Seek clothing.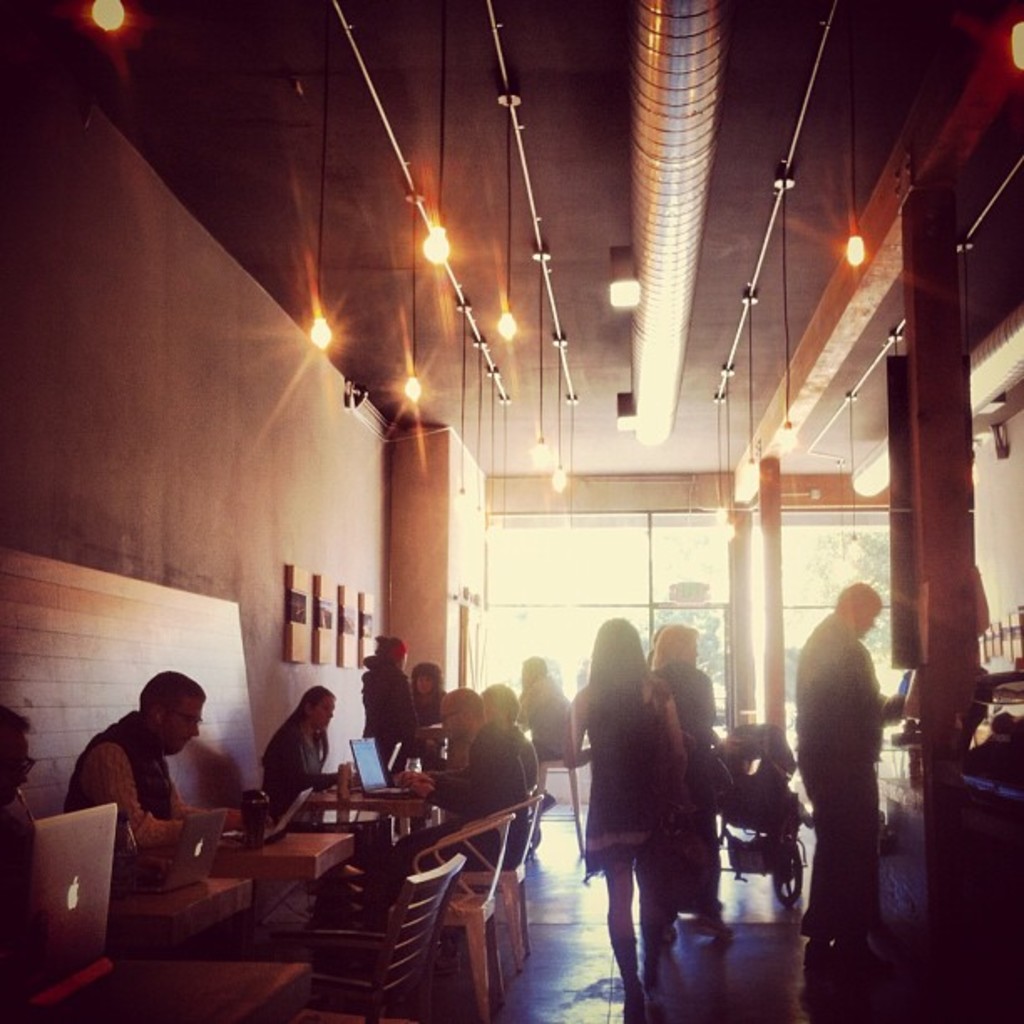
<bbox>412, 679, 442, 730</bbox>.
